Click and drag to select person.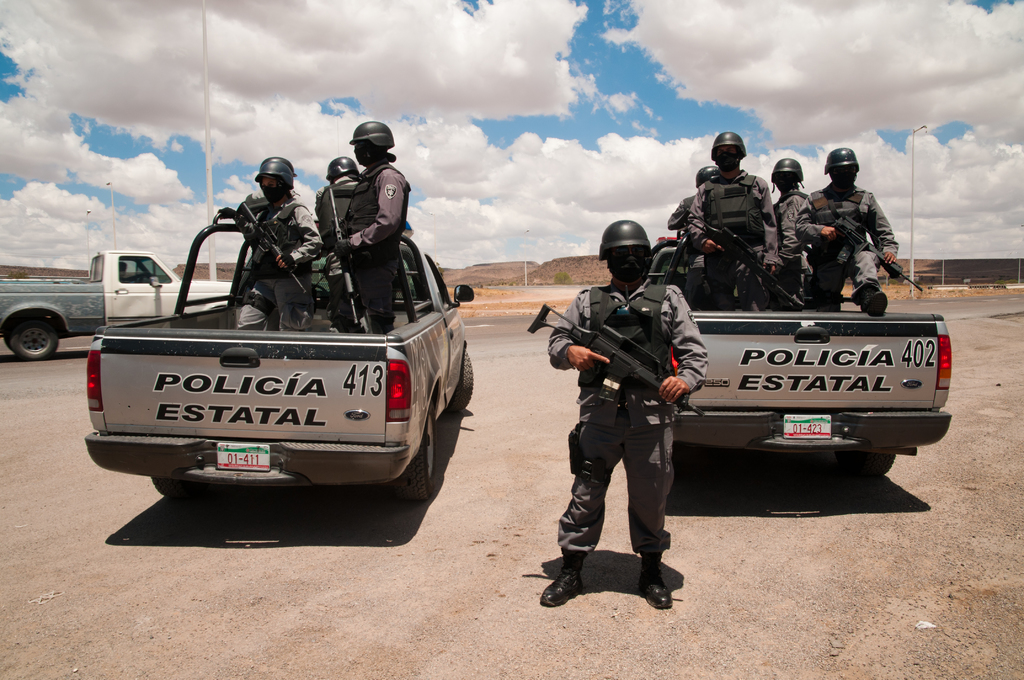
Selection: pyautogui.locateOnScreen(664, 159, 738, 276).
